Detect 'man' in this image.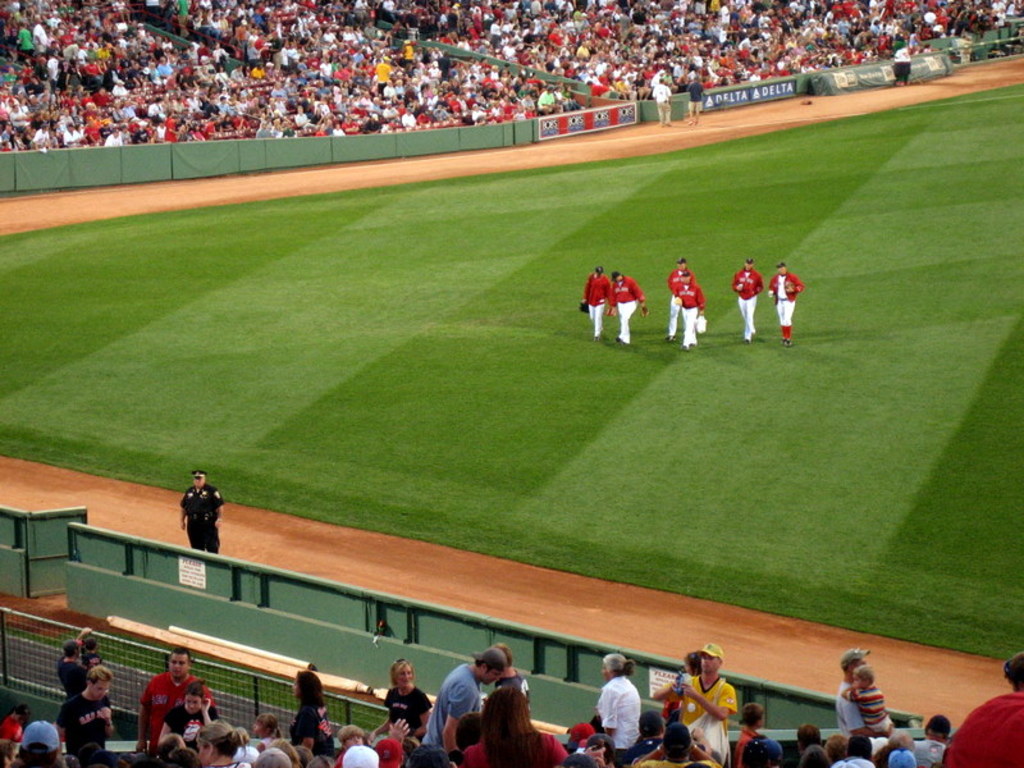
Detection: <region>576, 266, 607, 337</region>.
